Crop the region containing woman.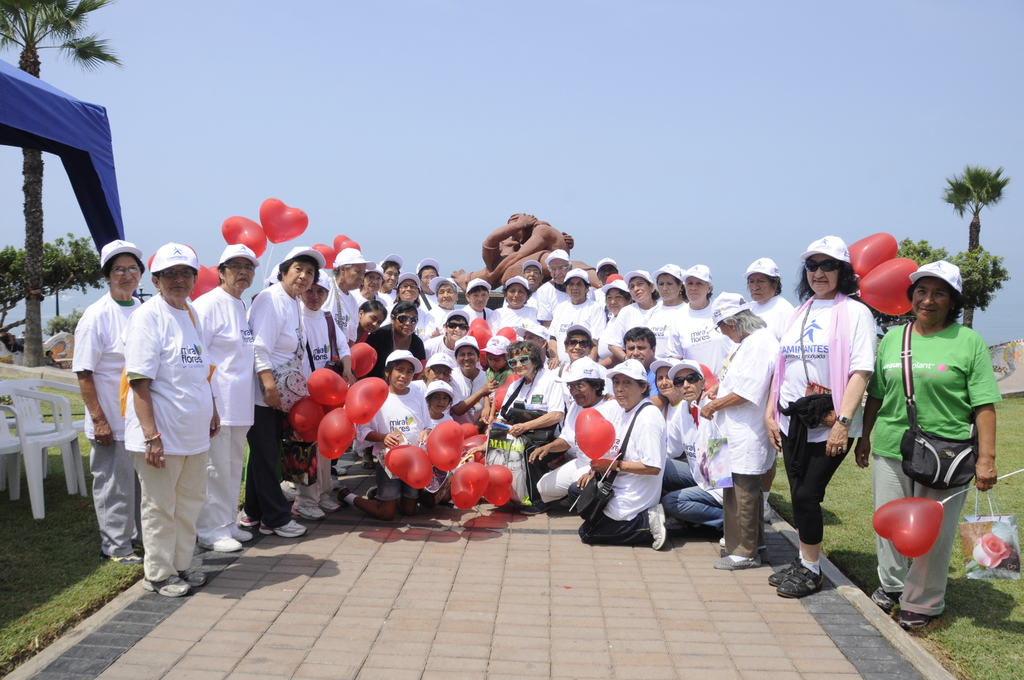
Crop region: (72,236,148,562).
